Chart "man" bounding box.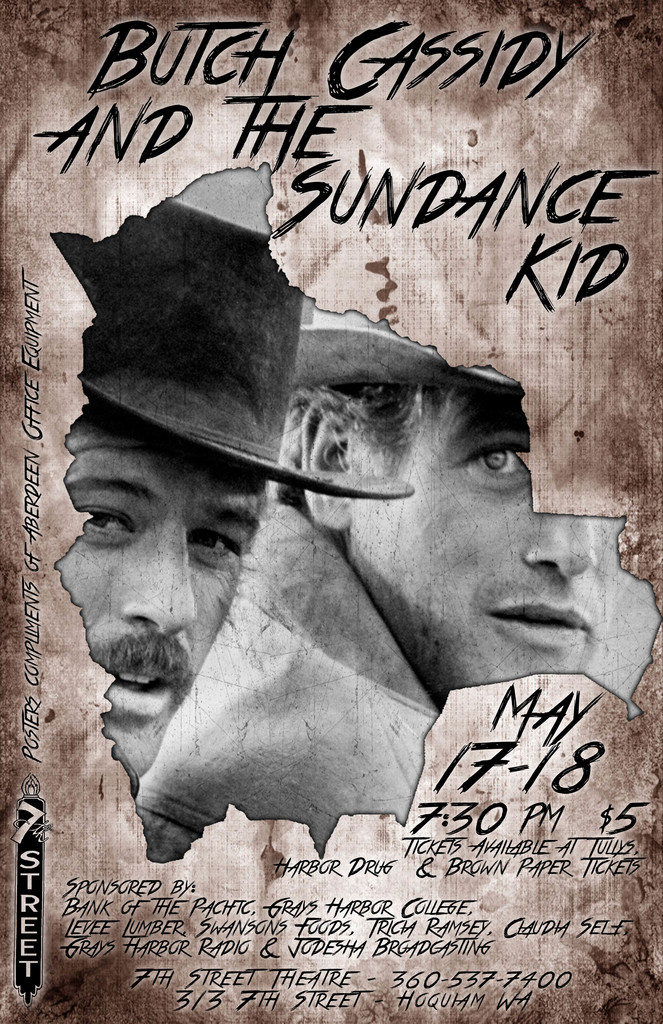
Charted: <bbox>132, 300, 633, 853</bbox>.
